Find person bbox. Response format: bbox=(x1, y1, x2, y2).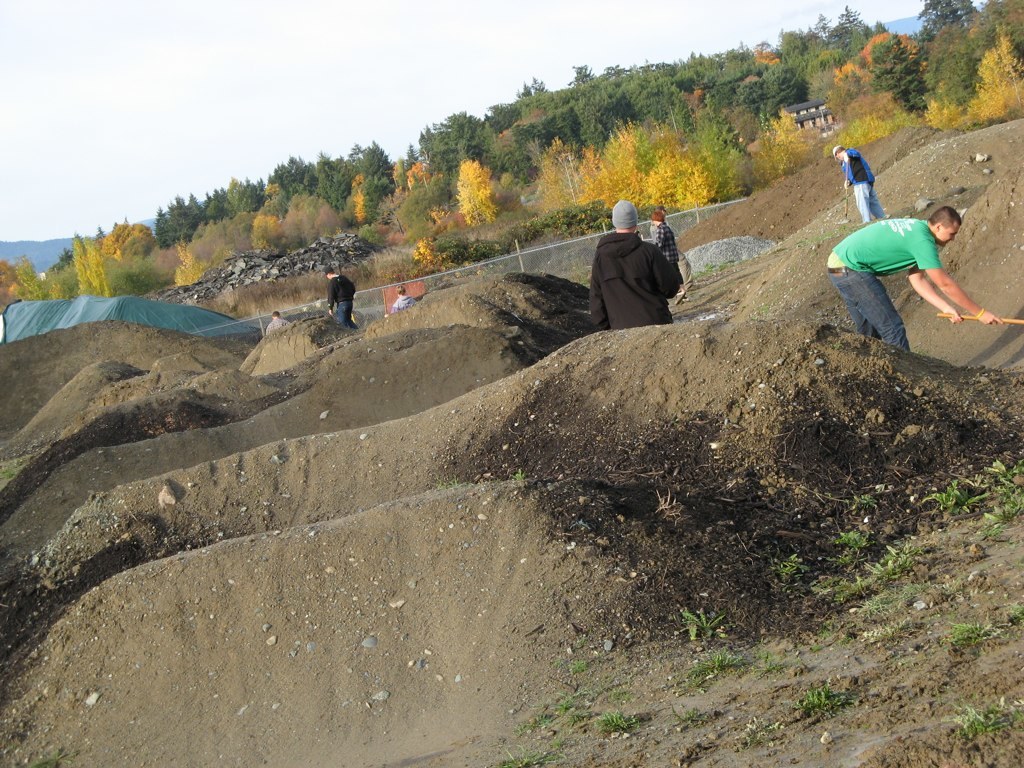
bbox=(264, 308, 291, 335).
